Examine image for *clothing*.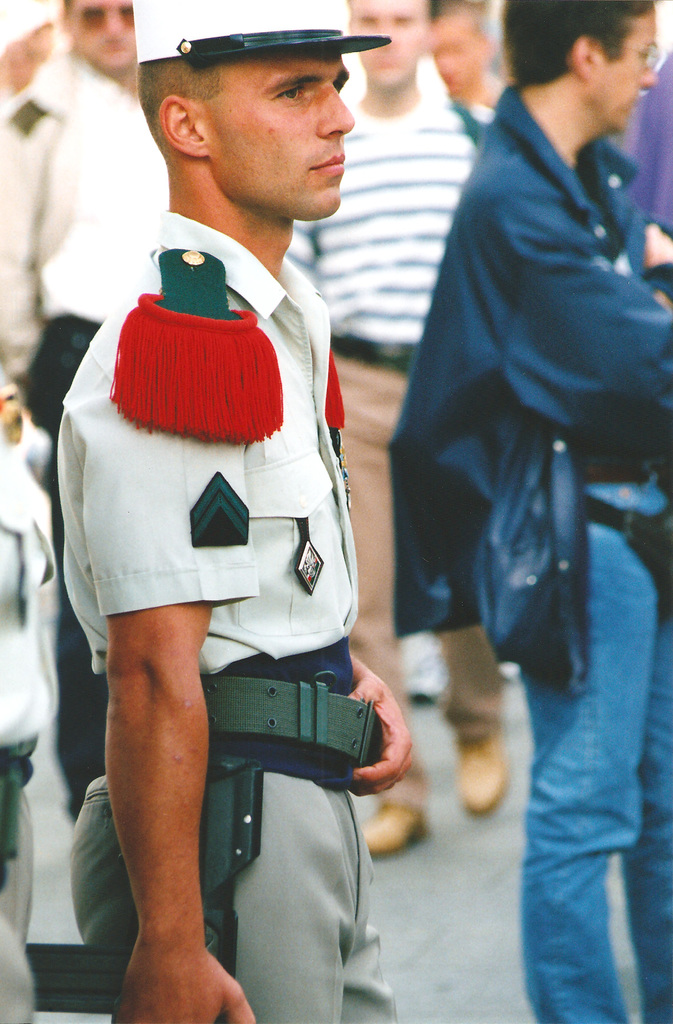
Examination result: Rect(385, 75, 672, 1023).
